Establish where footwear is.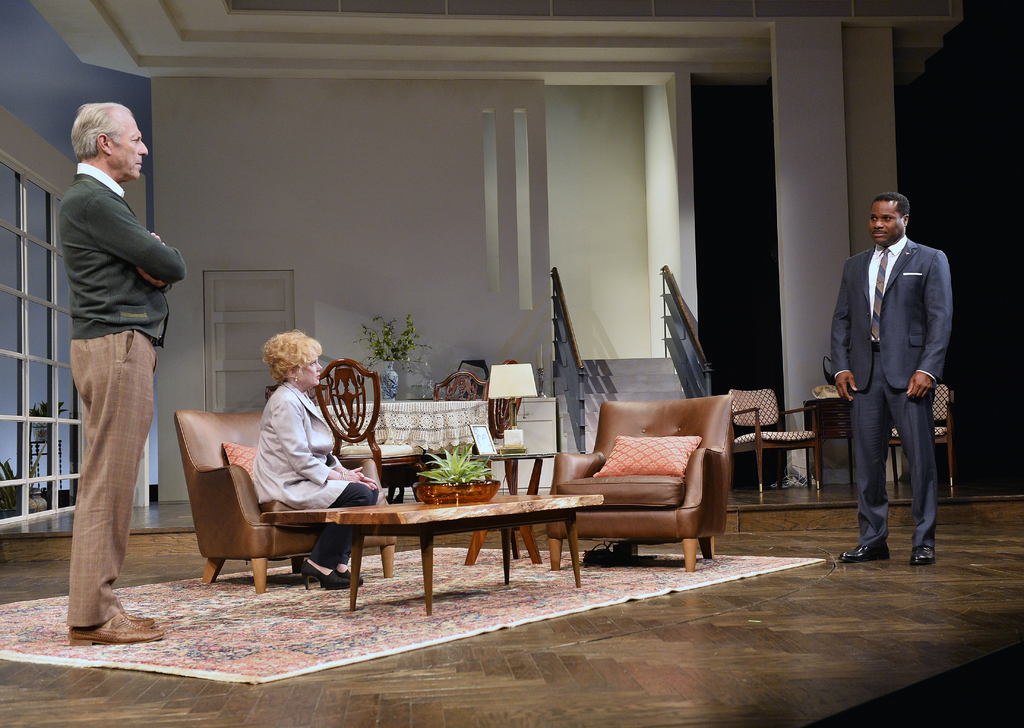
Established at (left=300, top=558, right=366, bottom=590).
